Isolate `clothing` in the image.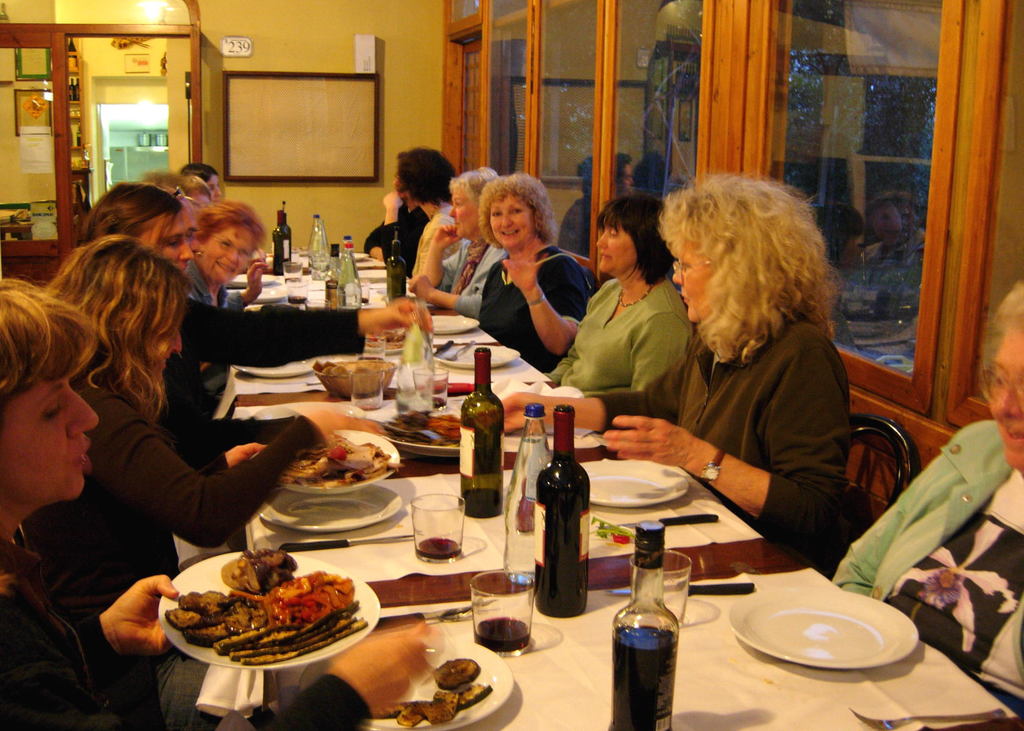
Isolated region: l=442, t=247, r=493, b=321.
